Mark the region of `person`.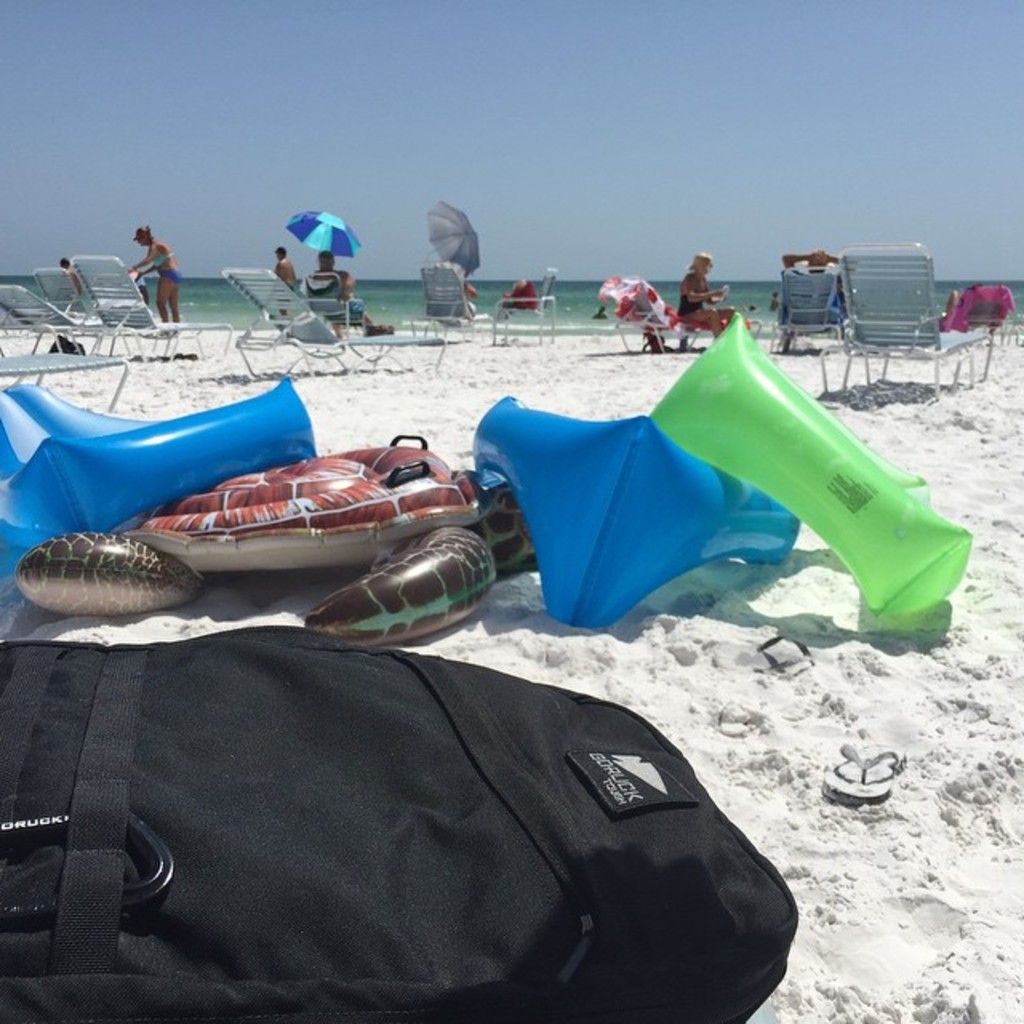
Region: bbox=(126, 229, 182, 323).
